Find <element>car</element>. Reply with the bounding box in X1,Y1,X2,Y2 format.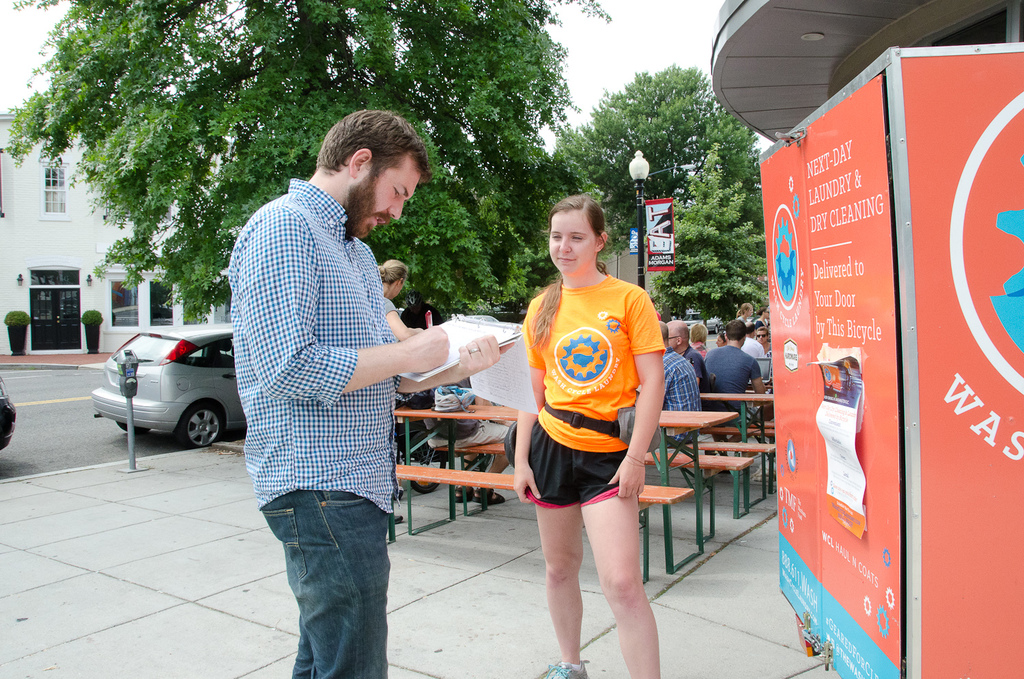
89,324,246,449.
